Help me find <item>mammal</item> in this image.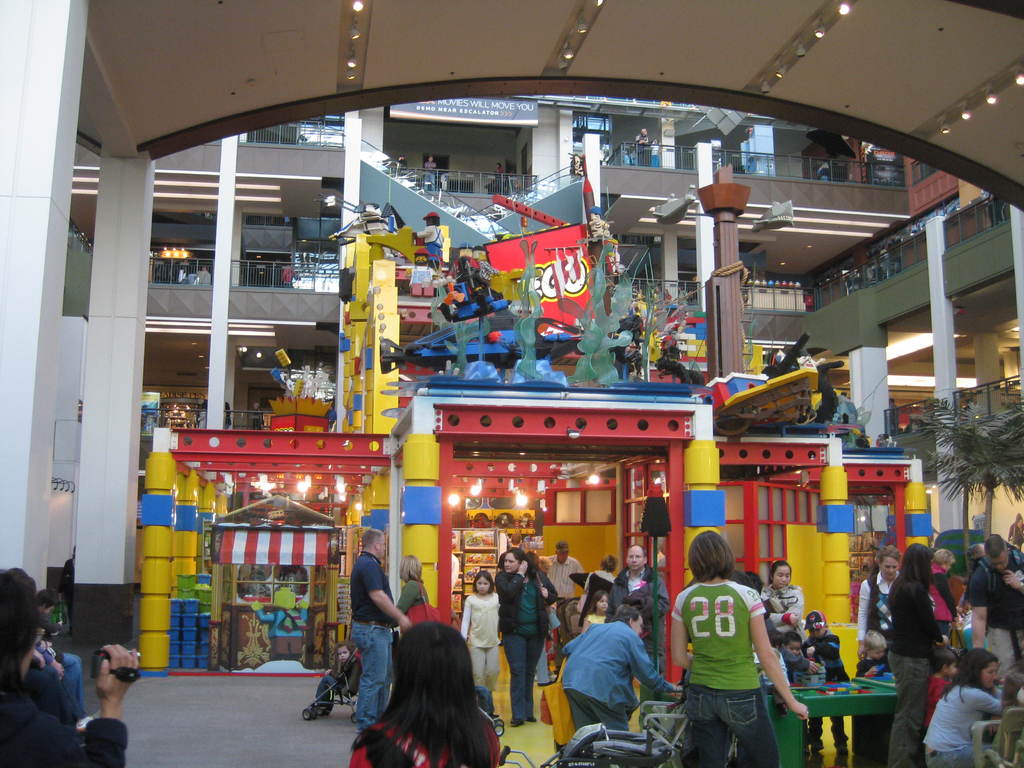
Found it: x1=779, y1=627, x2=814, y2=678.
